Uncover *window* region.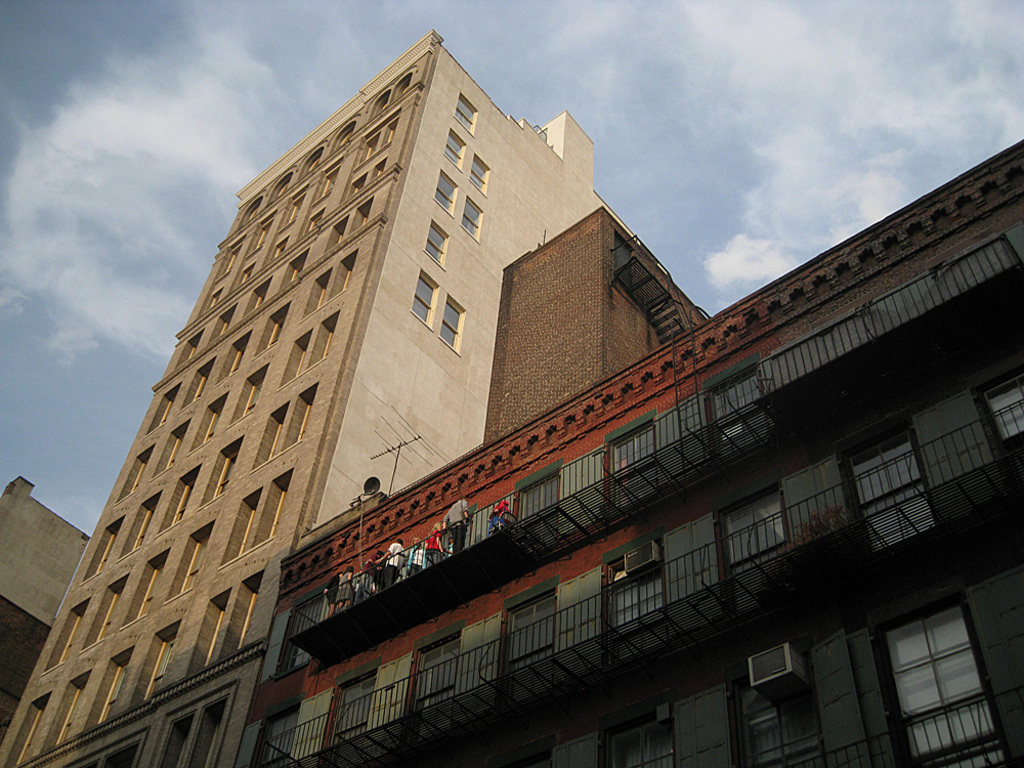
Uncovered: [315, 171, 340, 209].
